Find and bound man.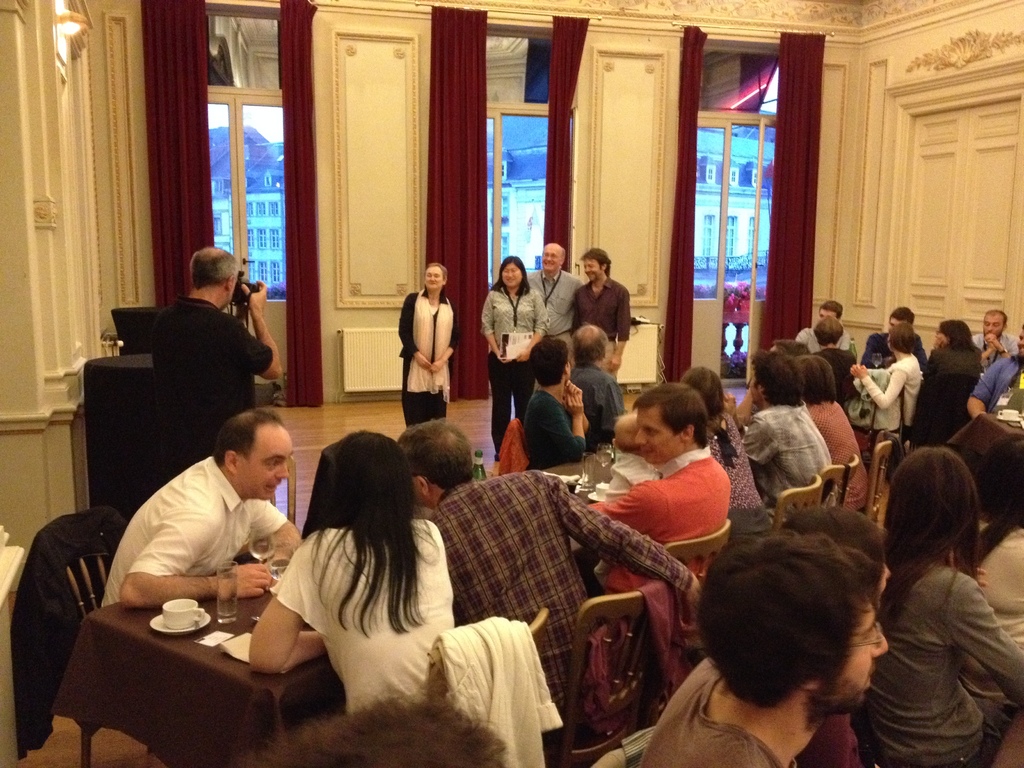
Bound: [x1=614, y1=557, x2=890, y2=767].
